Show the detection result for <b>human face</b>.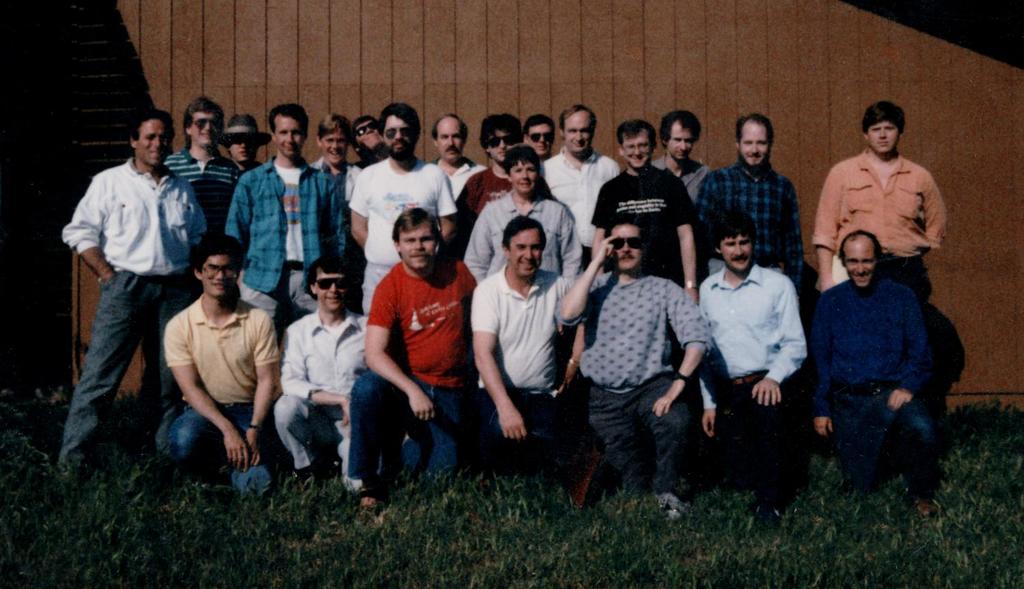
detection(200, 253, 237, 293).
